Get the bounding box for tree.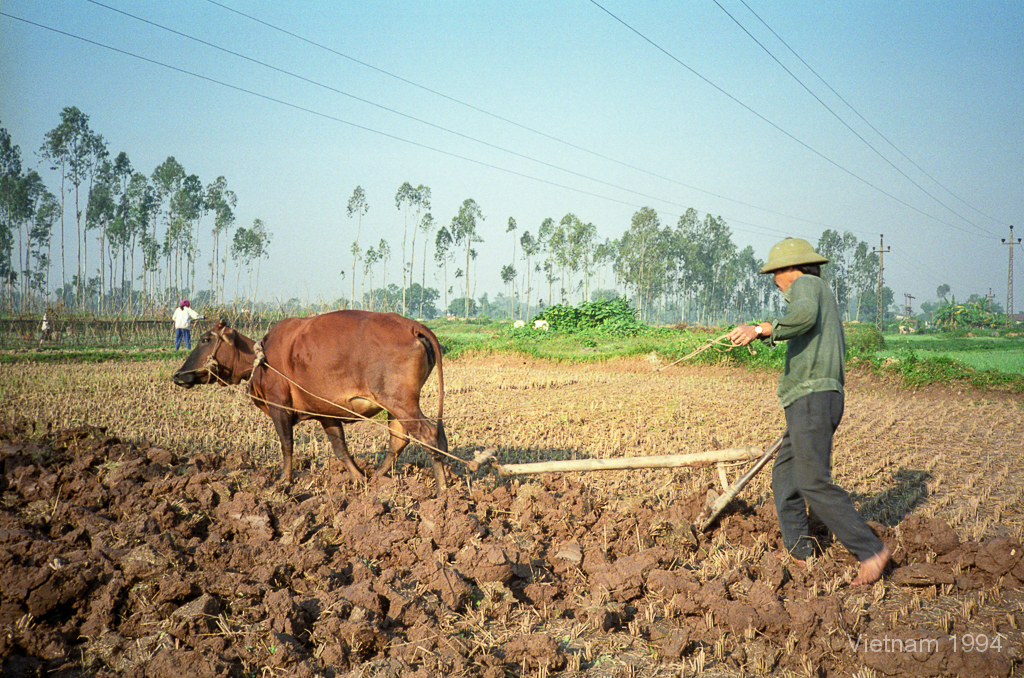
bbox(962, 302, 998, 336).
